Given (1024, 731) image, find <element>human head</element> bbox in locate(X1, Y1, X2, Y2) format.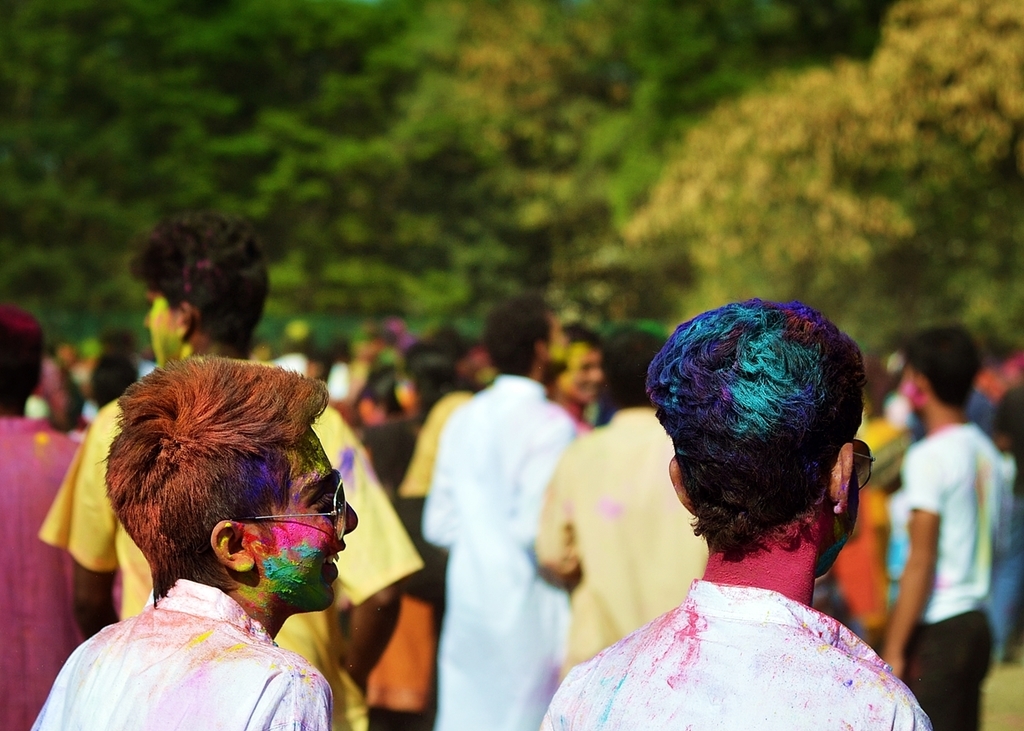
locate(131, 215, 269, 365).
